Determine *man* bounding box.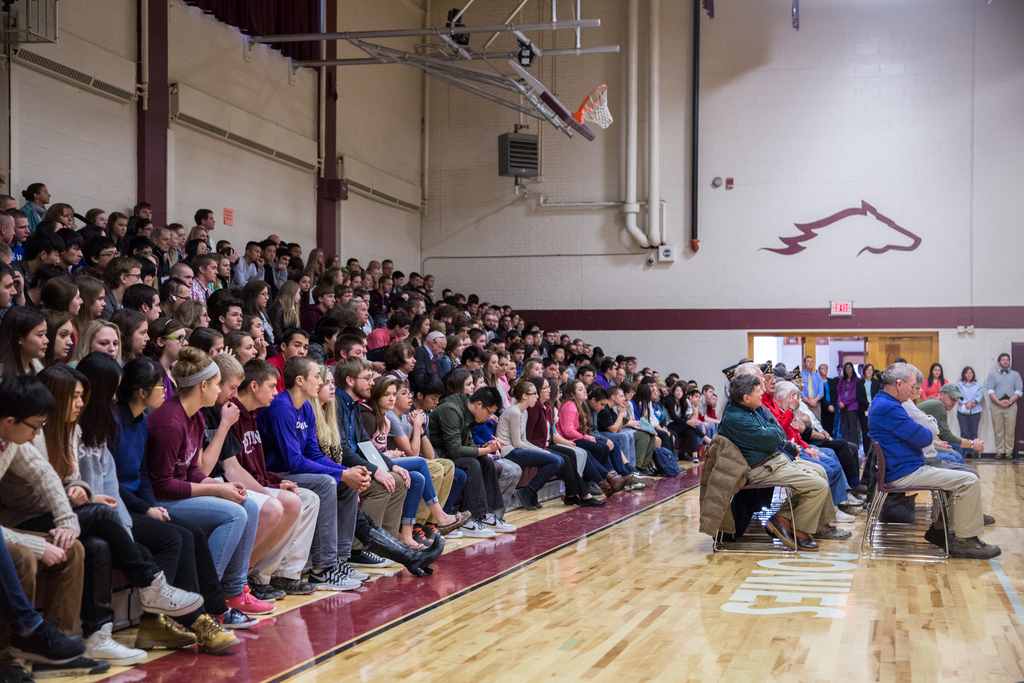
Determined: 0 368 112 675.
